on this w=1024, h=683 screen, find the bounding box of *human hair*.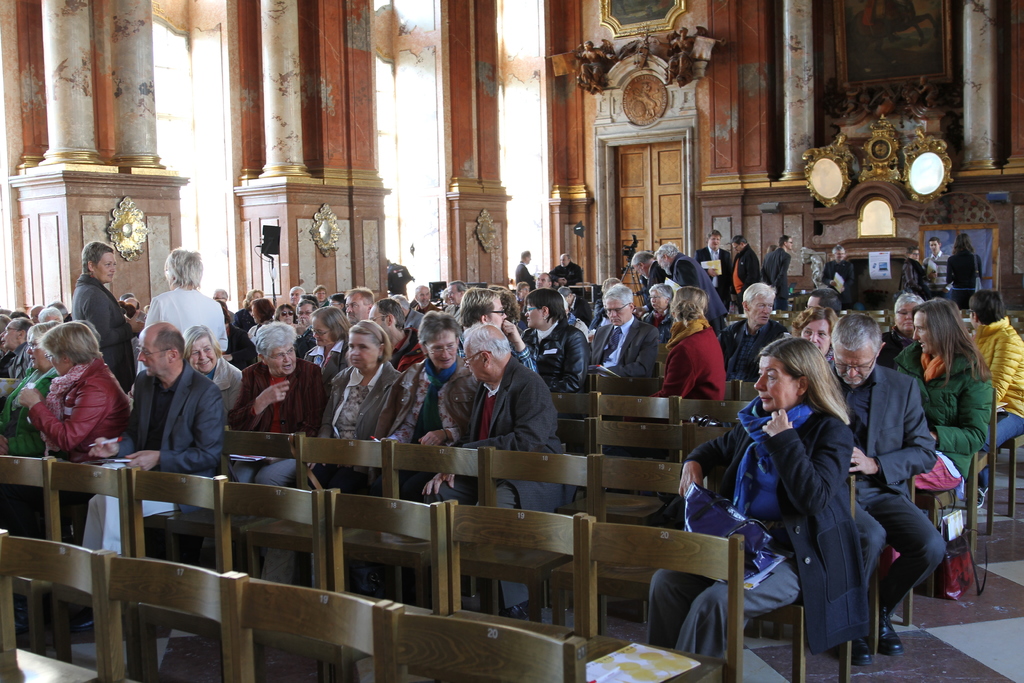
Bounding box: pyautogui.locateOnScreen(793, 306, 833, 328).
